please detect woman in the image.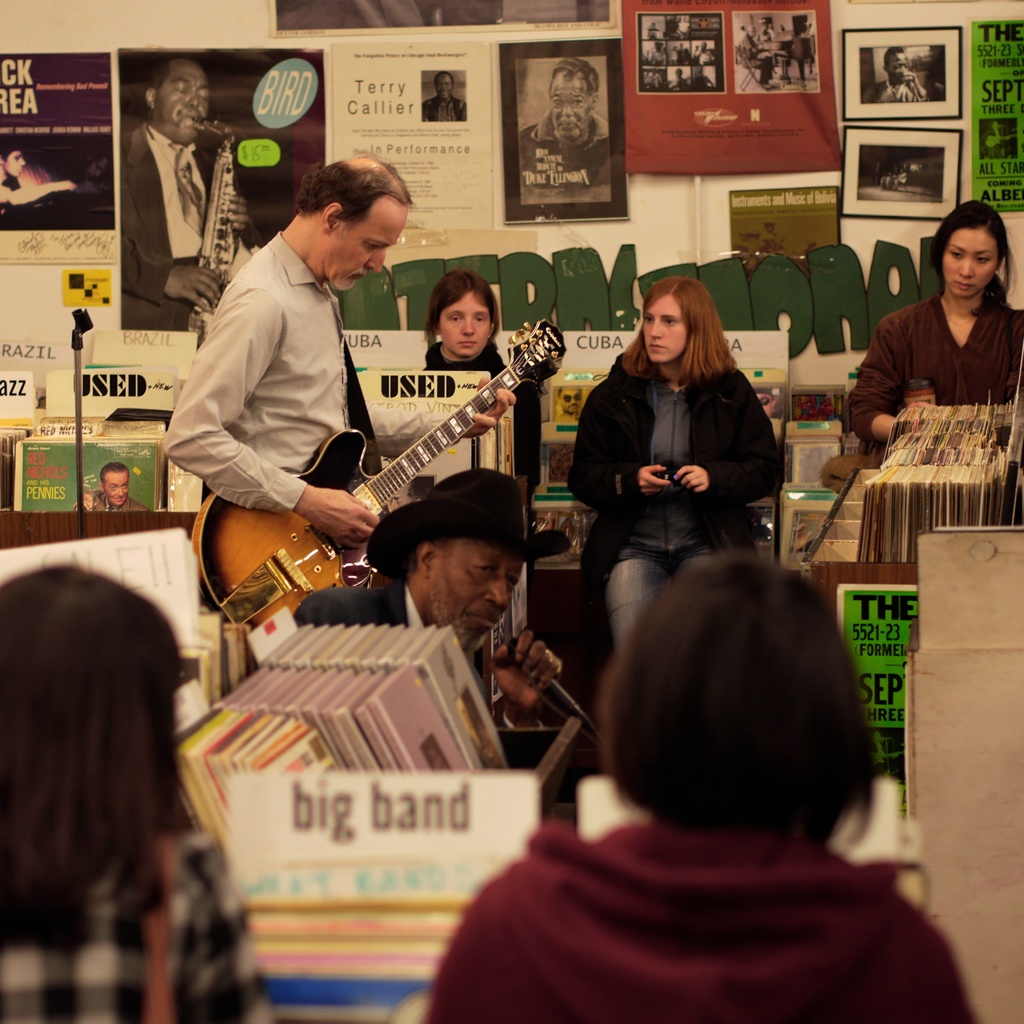
box(0, 562, 280, 1023).
